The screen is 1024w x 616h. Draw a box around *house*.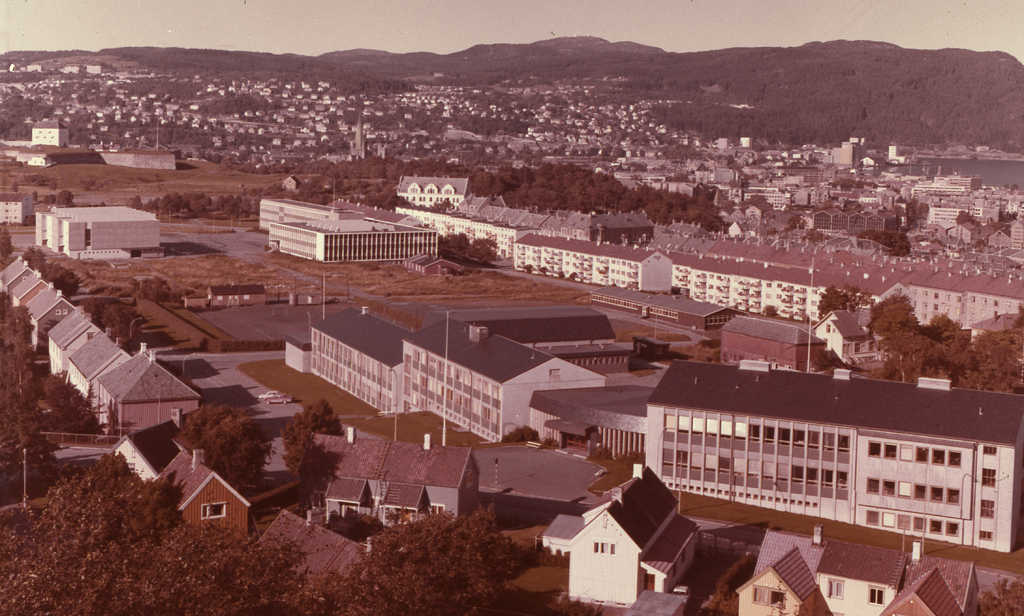
536, 461, 703, 615.
